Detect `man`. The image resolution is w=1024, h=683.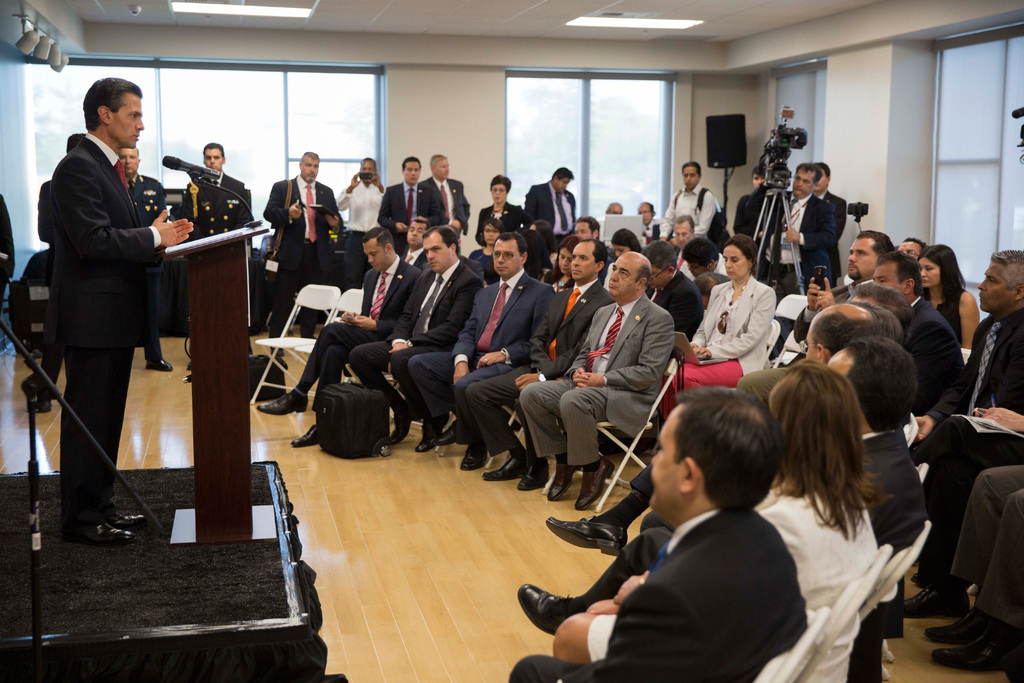
<region>826, 226, 894, 287</region>.
